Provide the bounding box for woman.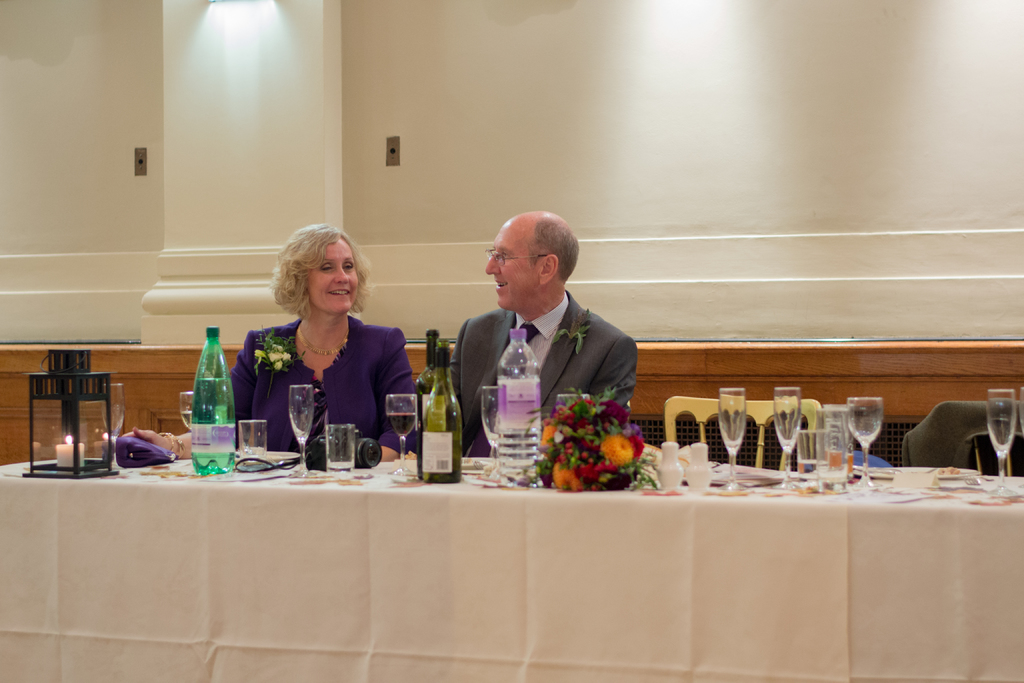
l=237, t=222, r=394, b=437.
